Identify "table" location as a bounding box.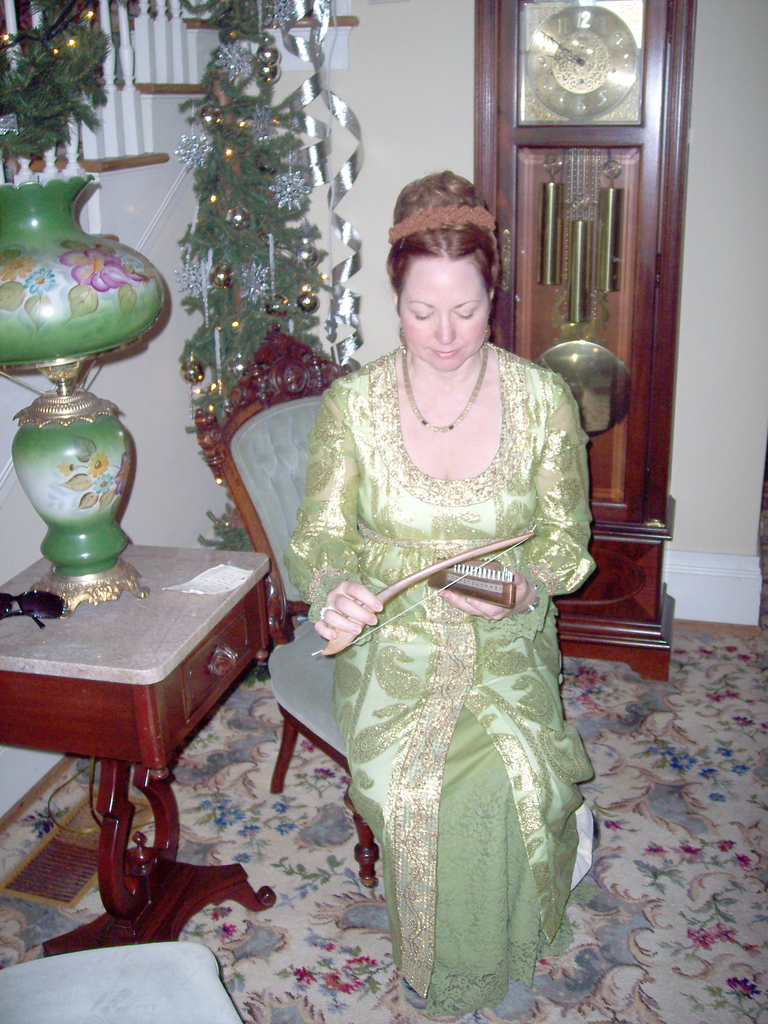
box(4, 564, 282, 938).
